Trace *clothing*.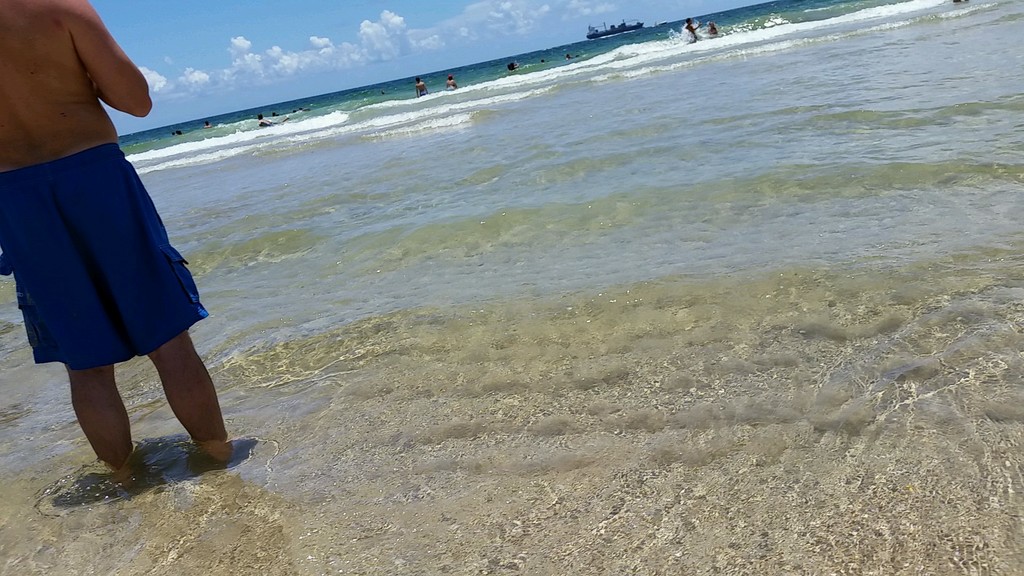
Traced to select_region(0, 141, 210, 369).
